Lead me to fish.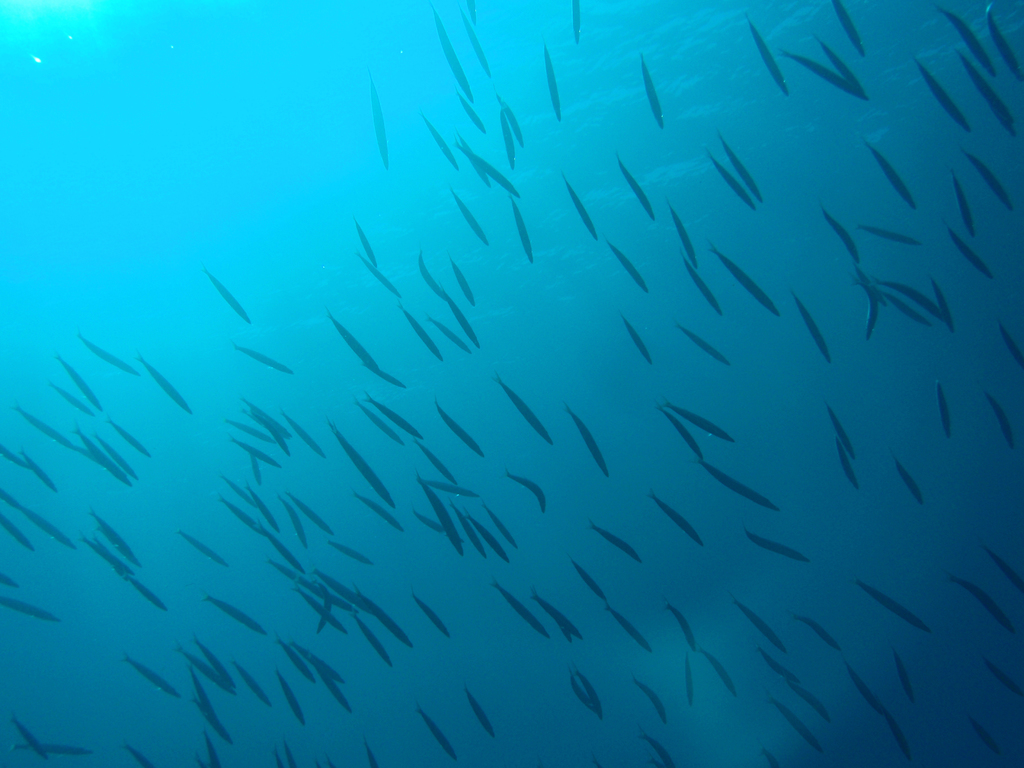
Lead to 661, 394, 733, 445.
